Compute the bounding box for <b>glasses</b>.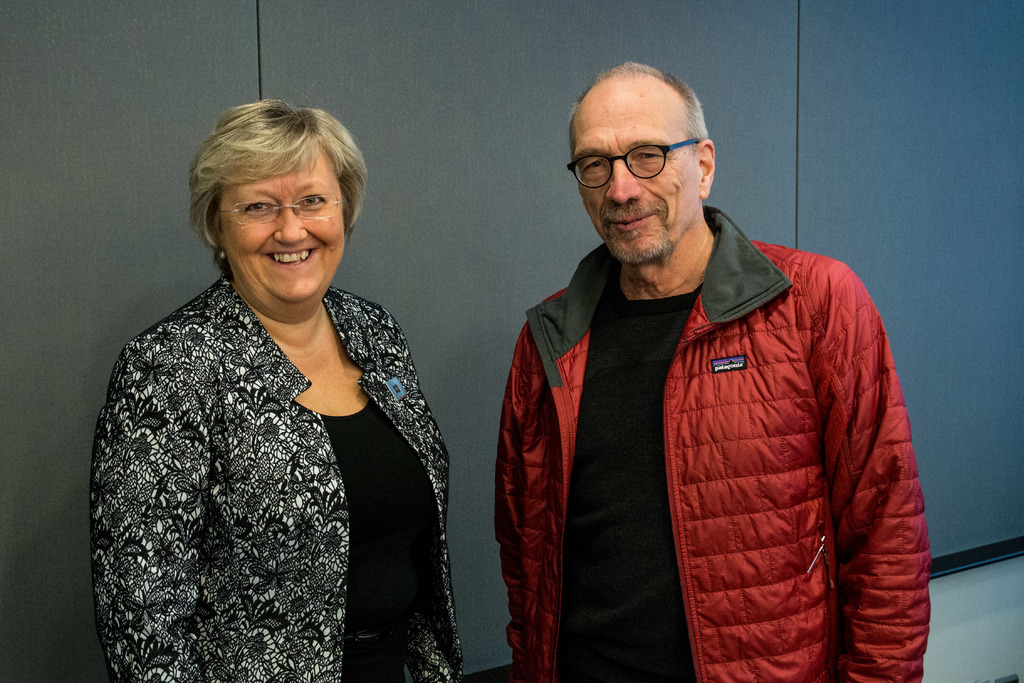
<region>567, 136, 701, 191</region>.
